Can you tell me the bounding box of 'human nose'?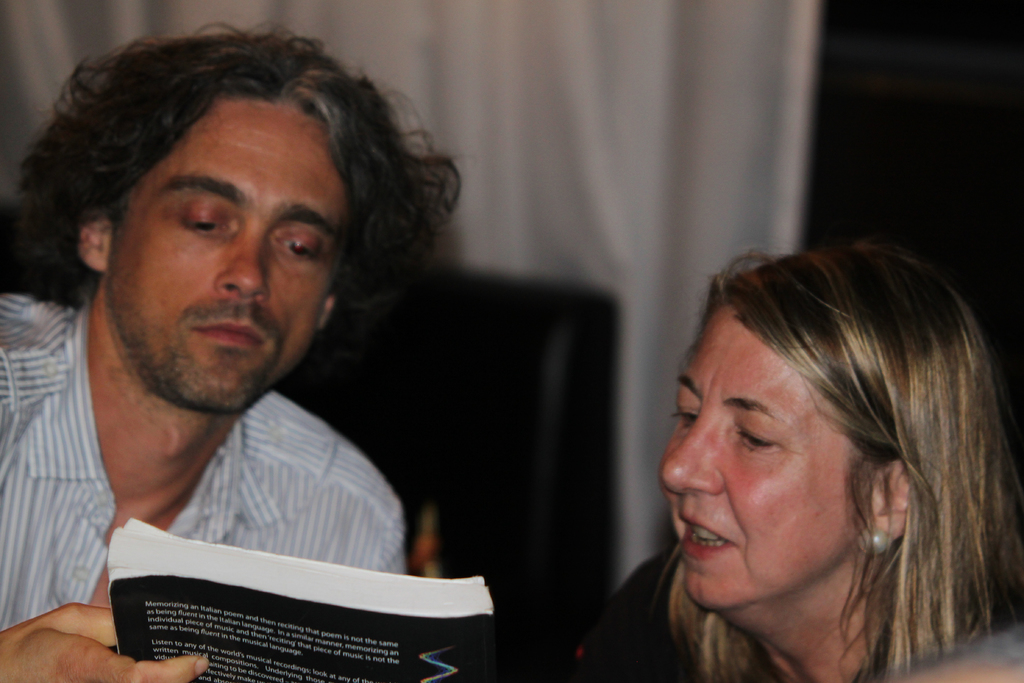
box(214, 220, 268, 304).
